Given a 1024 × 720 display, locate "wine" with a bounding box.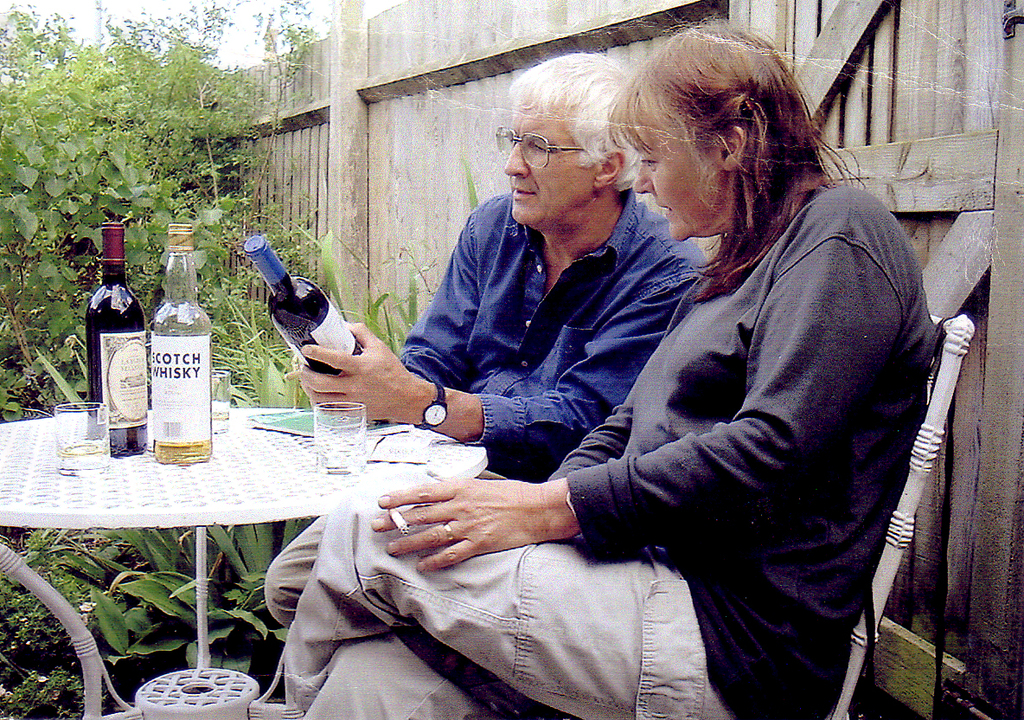
Located: bbox(138, 215, 221, 462).
